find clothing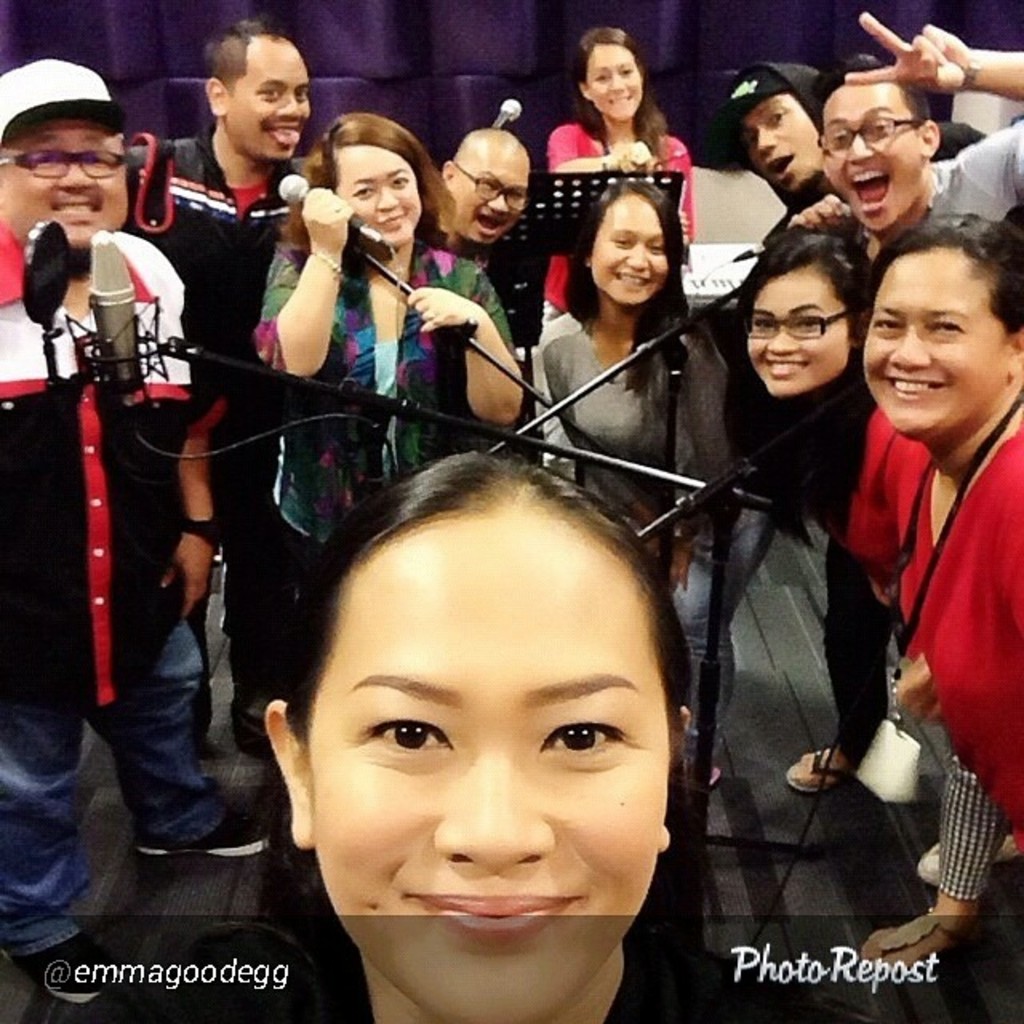
detection(819, 301, 1006, 907)
